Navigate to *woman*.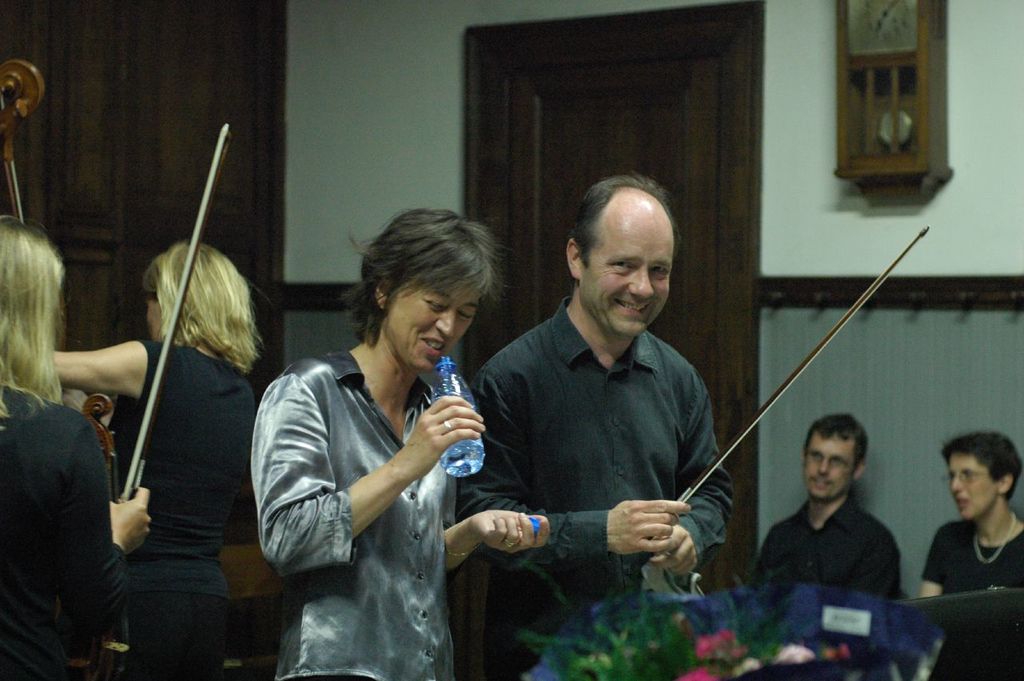
Navigation target: {"left": 921, "top": 428, "right": 1023, "bottom": 596}.
